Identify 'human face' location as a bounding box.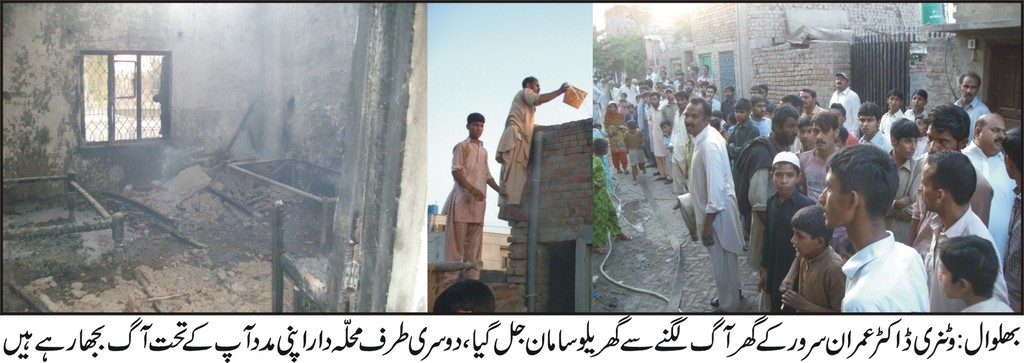
Rect(833, 76, 844, 87).
